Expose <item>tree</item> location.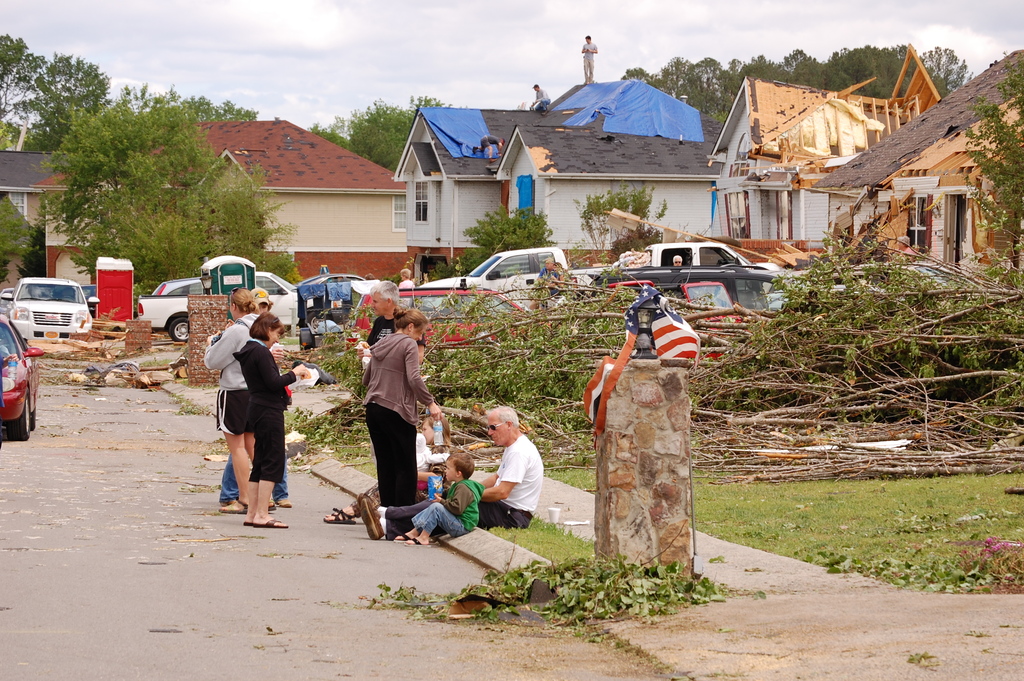
Exposed at BBox(0, 256, 13, 293).
